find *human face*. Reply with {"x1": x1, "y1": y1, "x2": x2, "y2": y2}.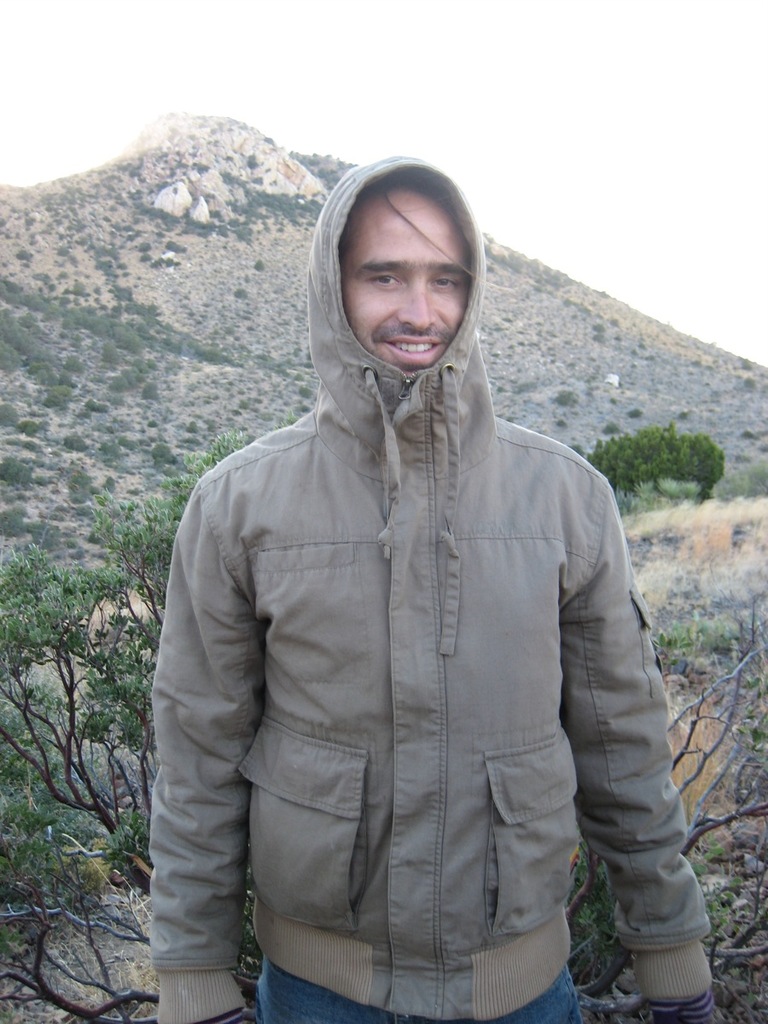
{"x1": 341, "y1": 192, "x2": 475, "y2": 392}.
